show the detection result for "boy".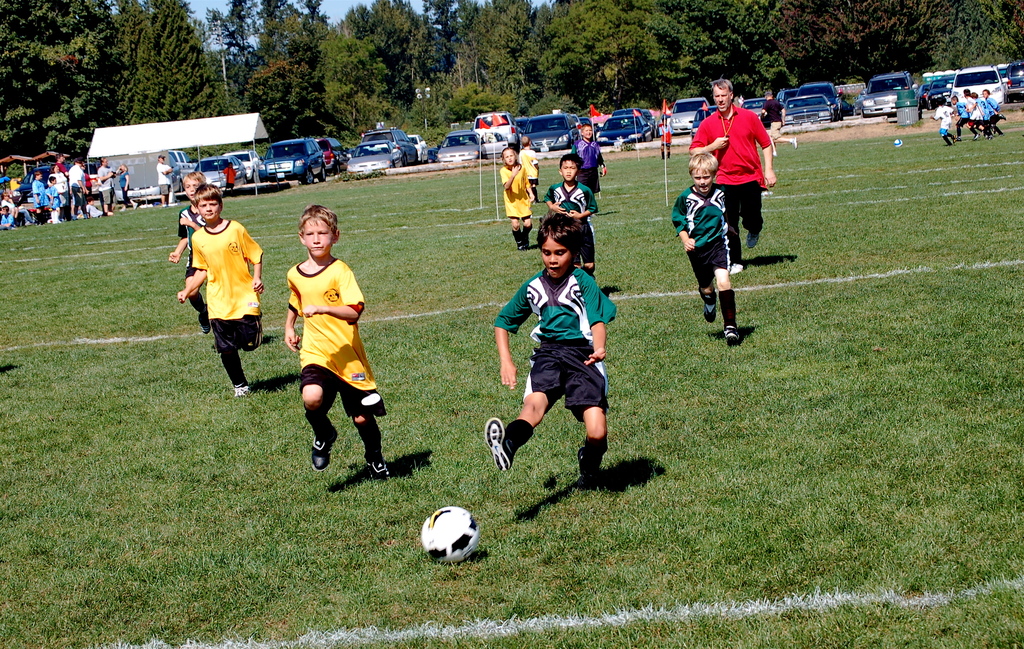
x1=544, y1=154, x2=598, y2=263.
